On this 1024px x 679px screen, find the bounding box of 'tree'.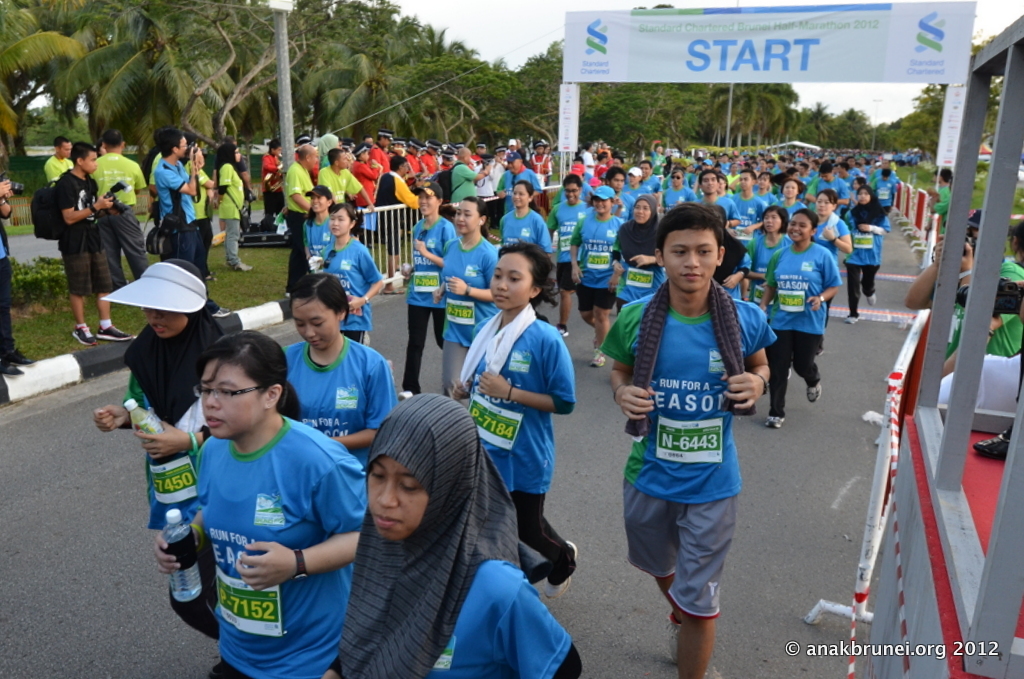
Bounding box: bbox(918, 102, 937, 138).
